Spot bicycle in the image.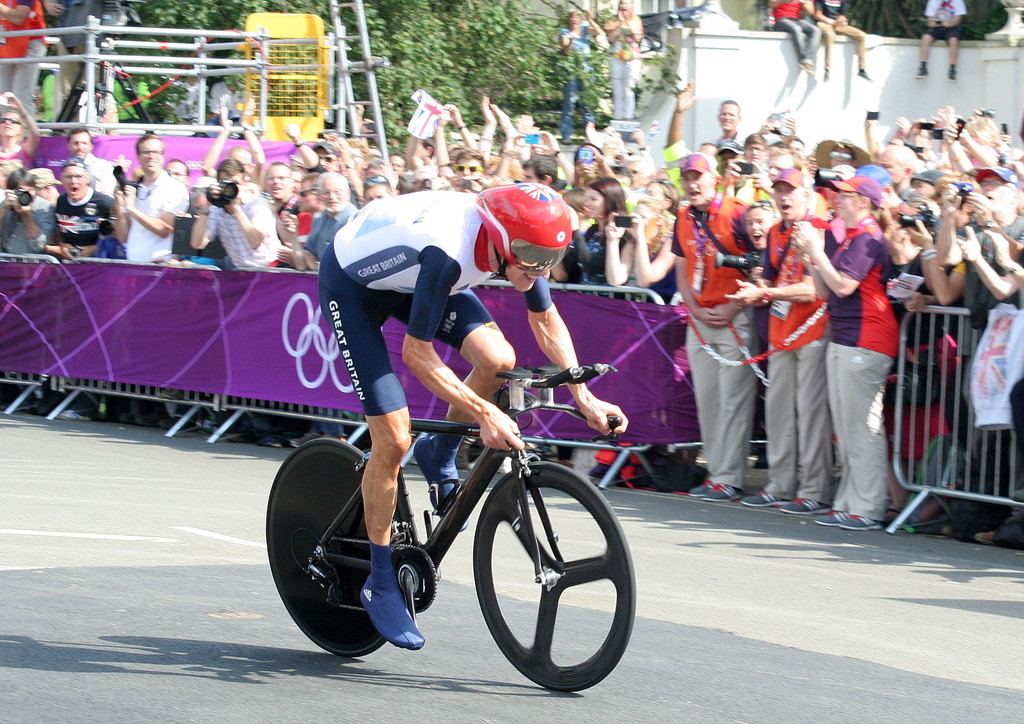
bicycle found at [265,360,640,698].
